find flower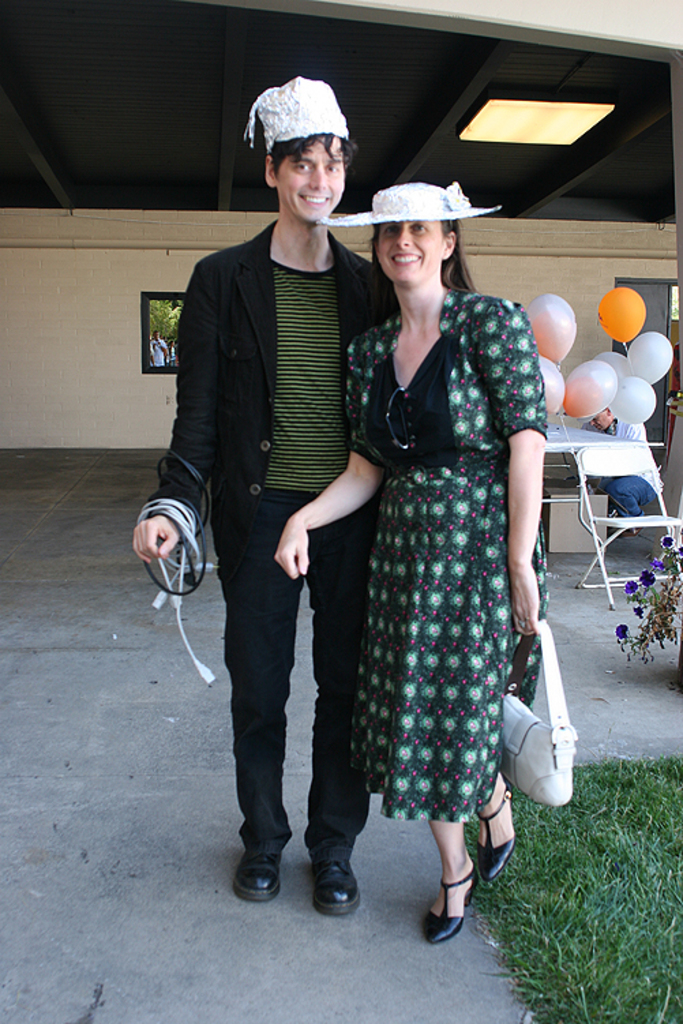
<bbox>637, 570, 658, 588</bbox>
